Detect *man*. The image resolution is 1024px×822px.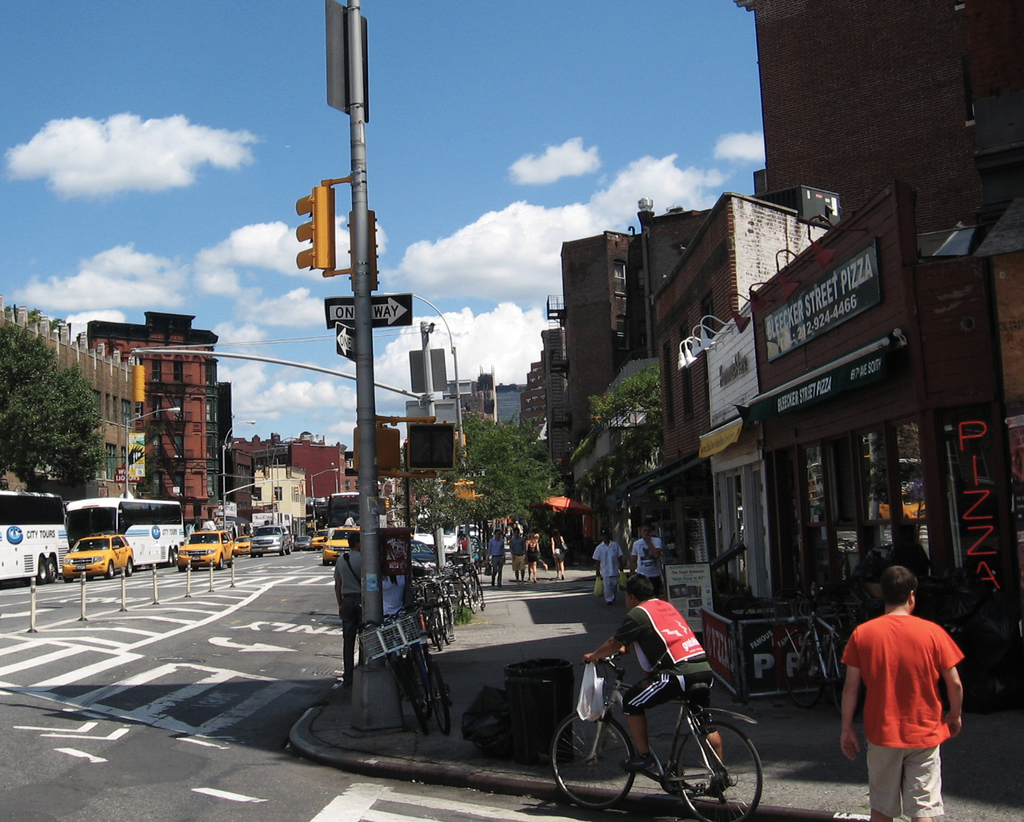
bbox(842, 566, 954, 821).
